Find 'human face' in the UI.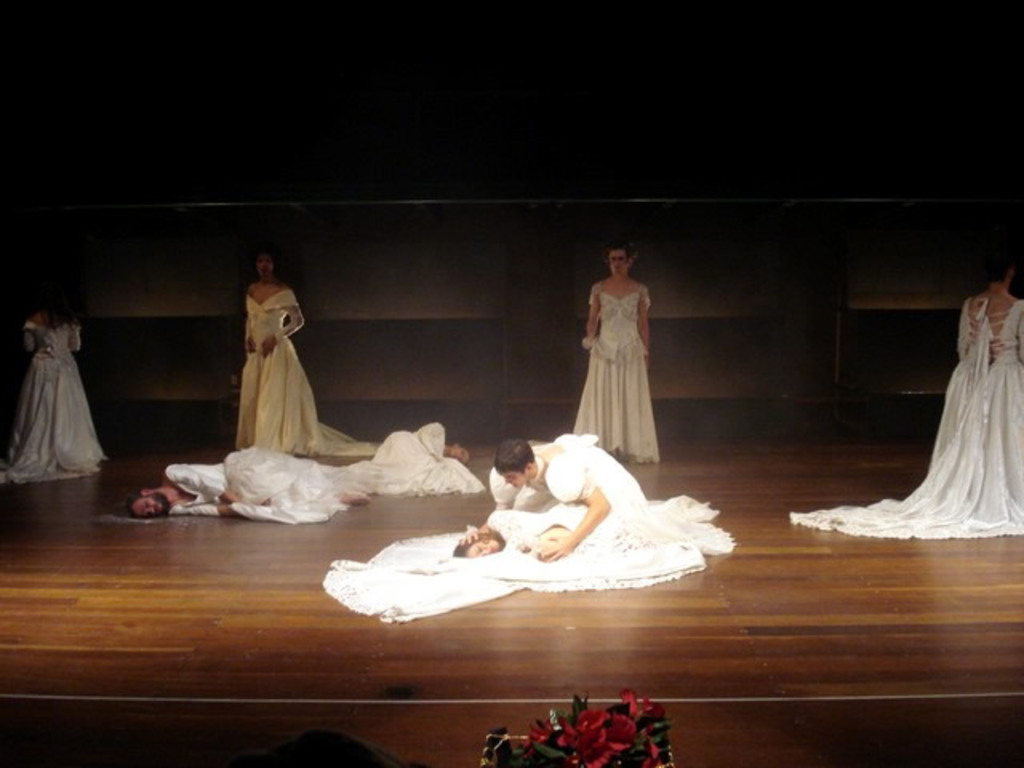
UI element at 605:246:626:275.
